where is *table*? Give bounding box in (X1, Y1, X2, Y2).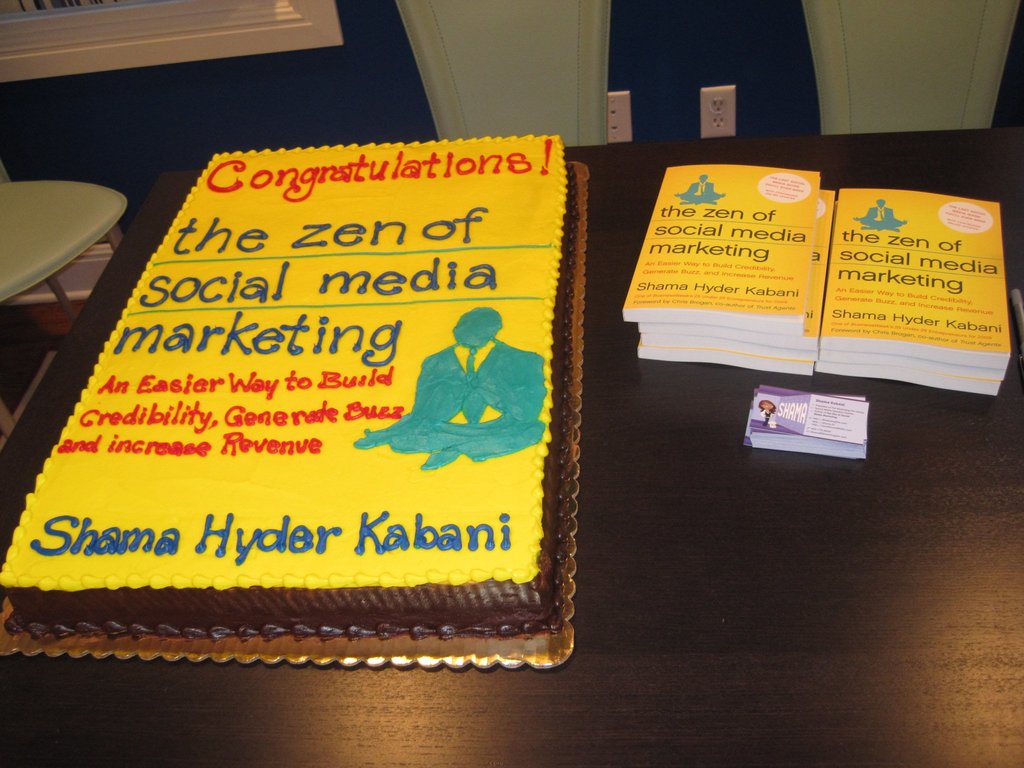
(0, 133, 1023, 767).
